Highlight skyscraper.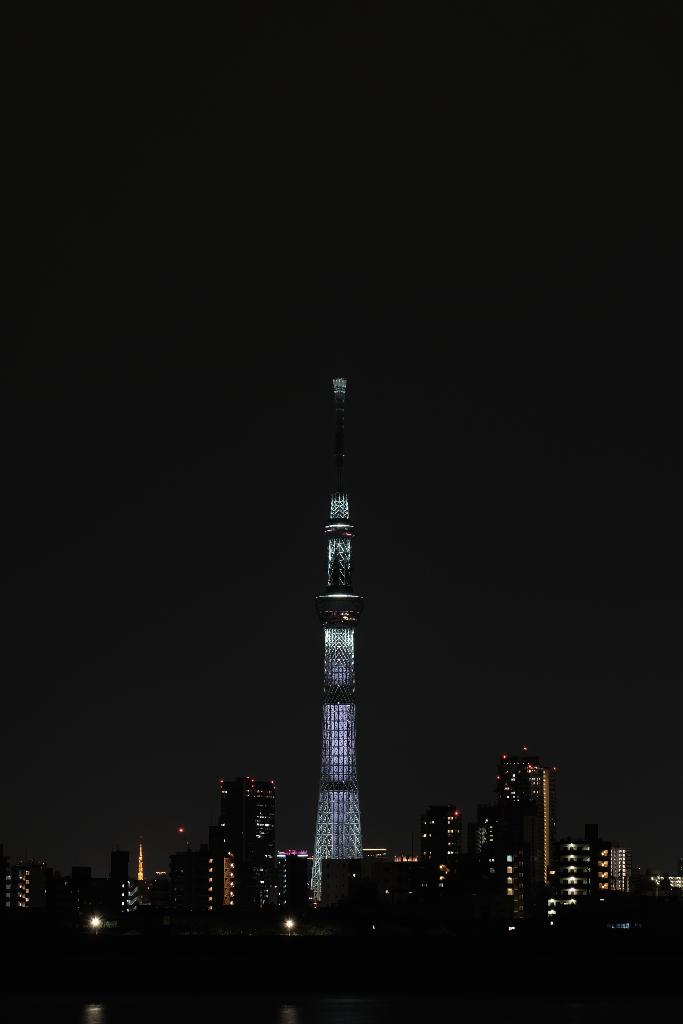
Highlighted region: bbox=[494, 740, 558, 892].
